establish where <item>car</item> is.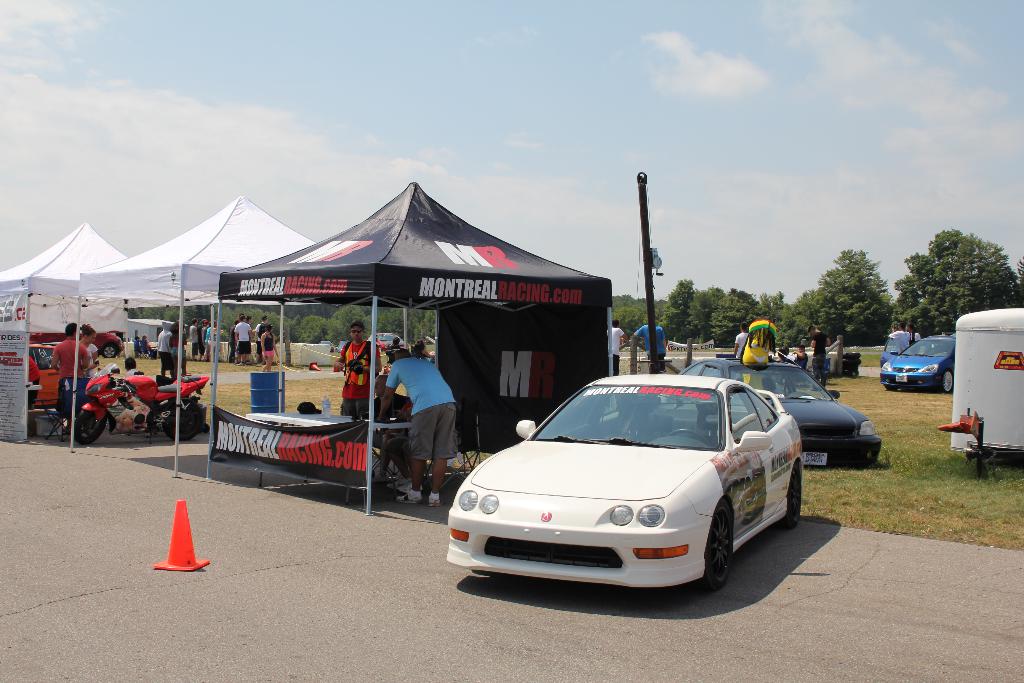
Established at bbox=(682, 363, 885, 469).
